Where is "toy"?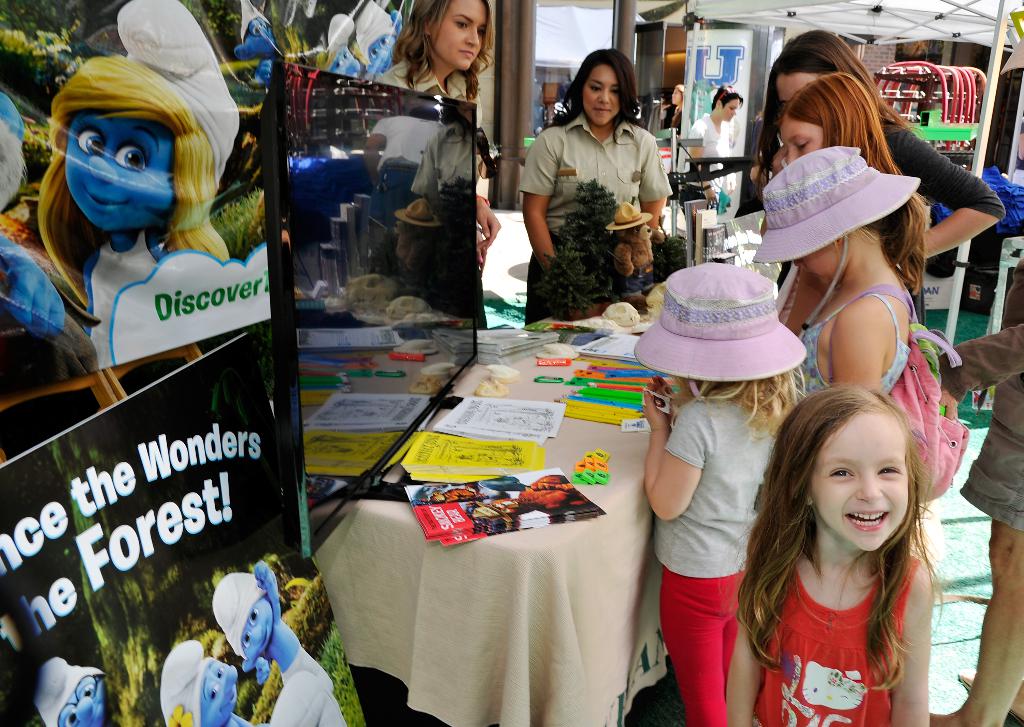
<bbox>31, 651, 115, 726</bbox>.
